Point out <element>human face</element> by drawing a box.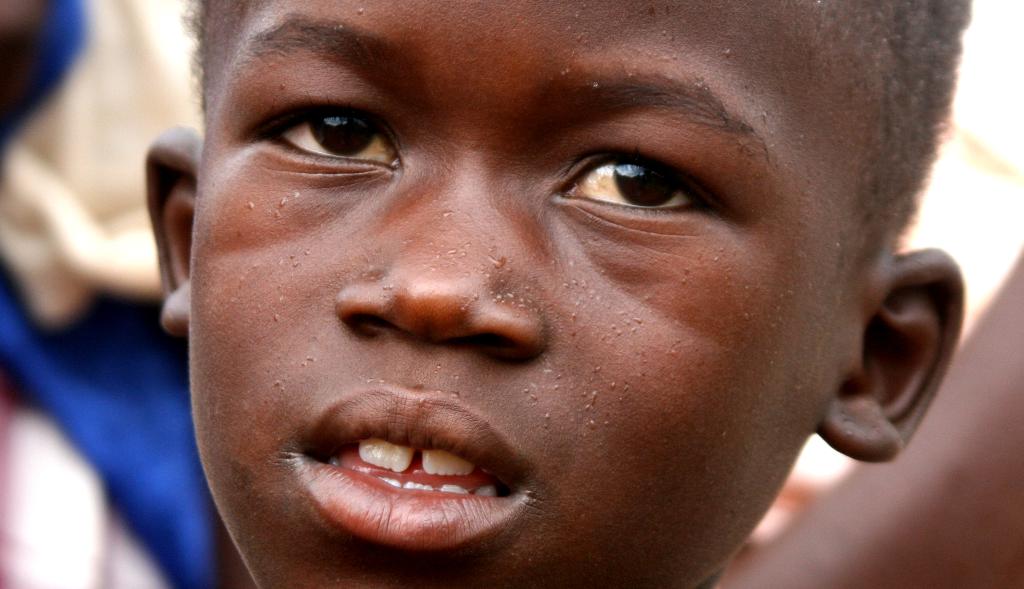
(left=190, top=0, right=866, bottom=588).
